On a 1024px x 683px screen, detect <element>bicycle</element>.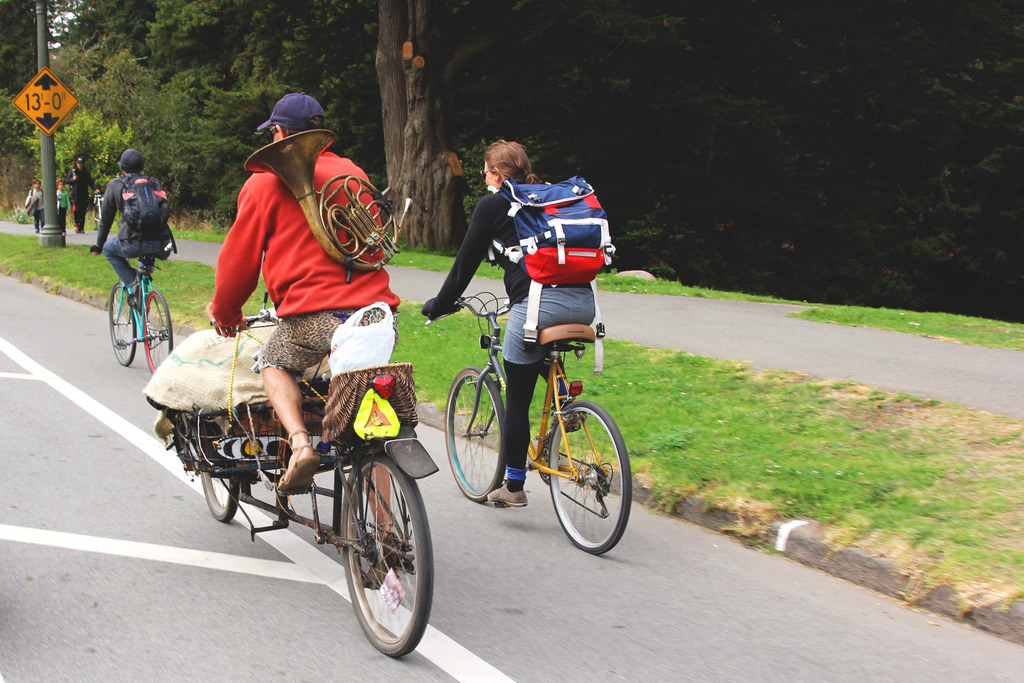
detection(417, 298, 627, 556).
